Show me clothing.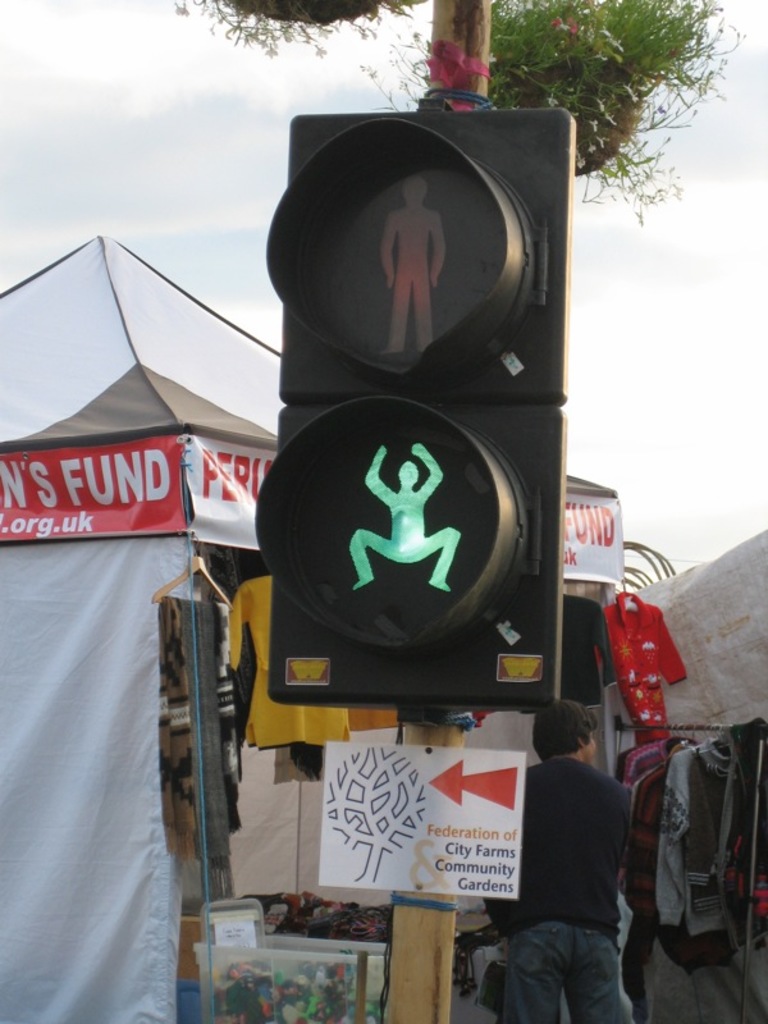
clothing is here: [494, 708, 643, 1010].
